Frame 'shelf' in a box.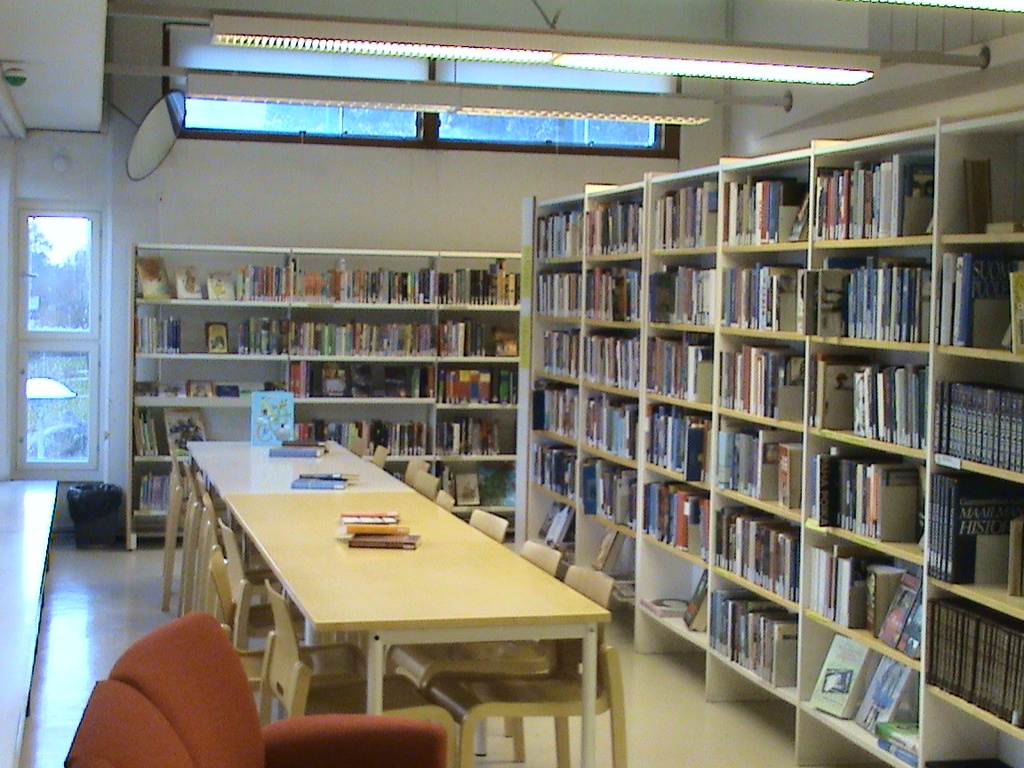
x1=814, y1=428, x2=933, y2=567.
